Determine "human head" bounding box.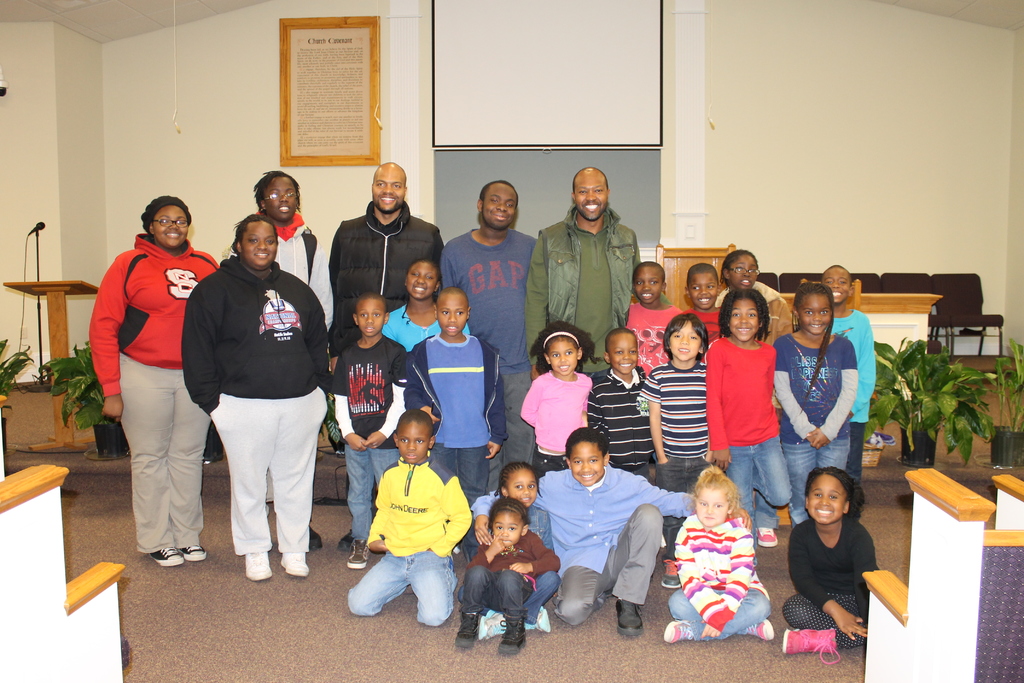
Determined: {"left": 724, "top": 290, "right": 764, "bottom": 341}.
